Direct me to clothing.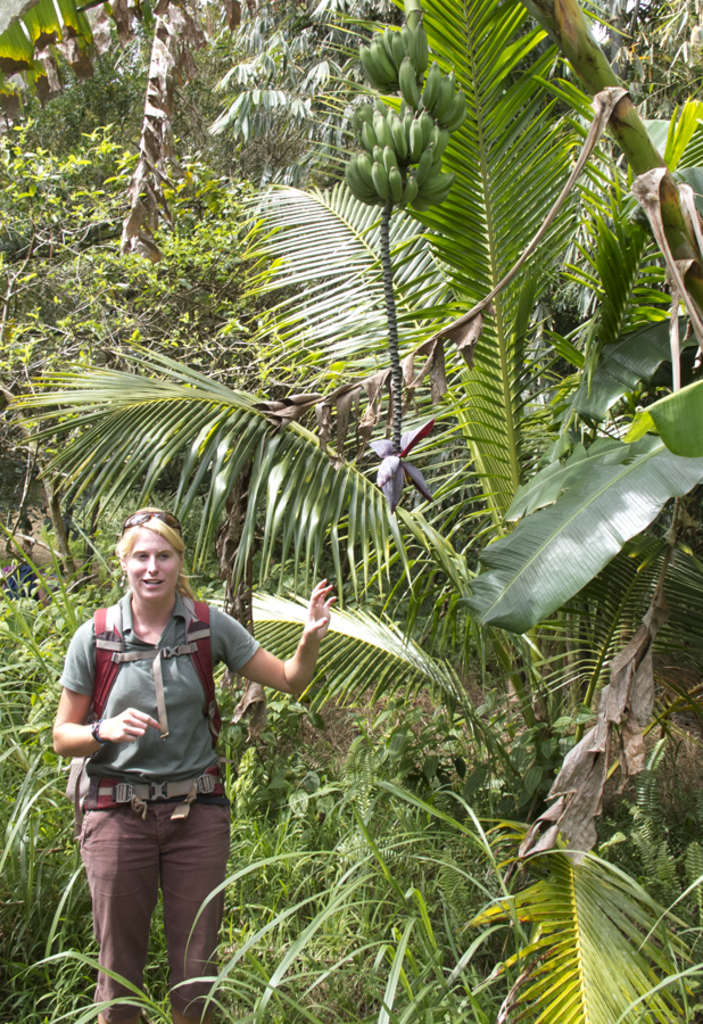
Direction: pyautogui.locateOnScreen(53, 600, 243, 977).
